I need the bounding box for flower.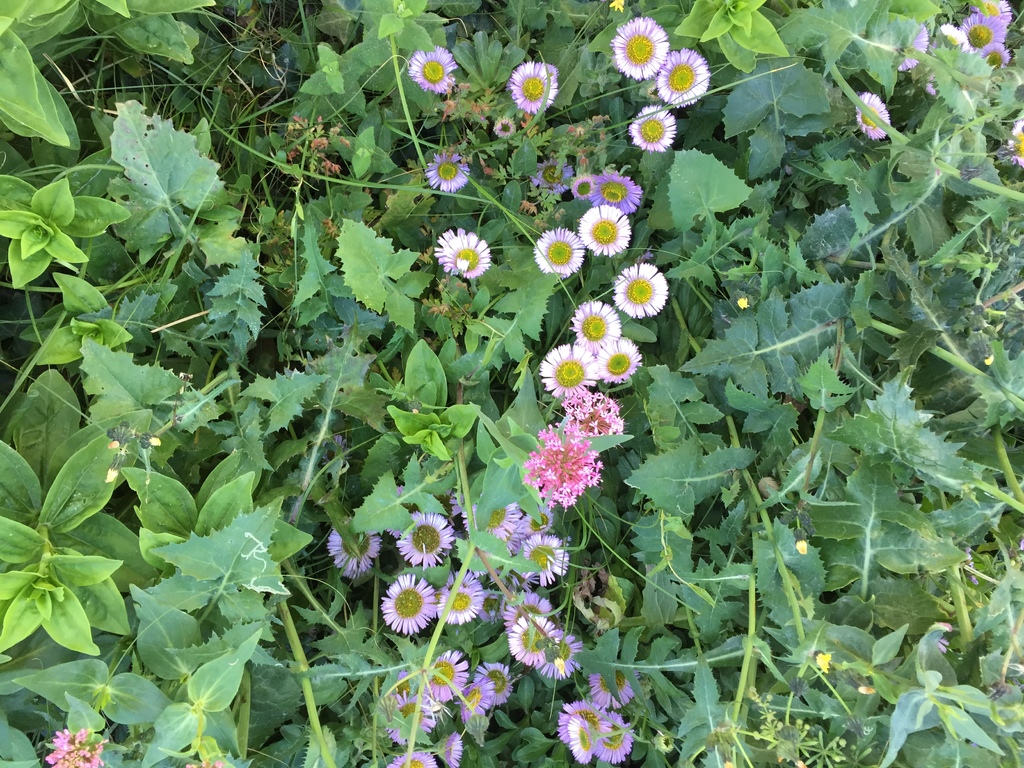
Here it is: bbox(488, 500, 509, 541).
